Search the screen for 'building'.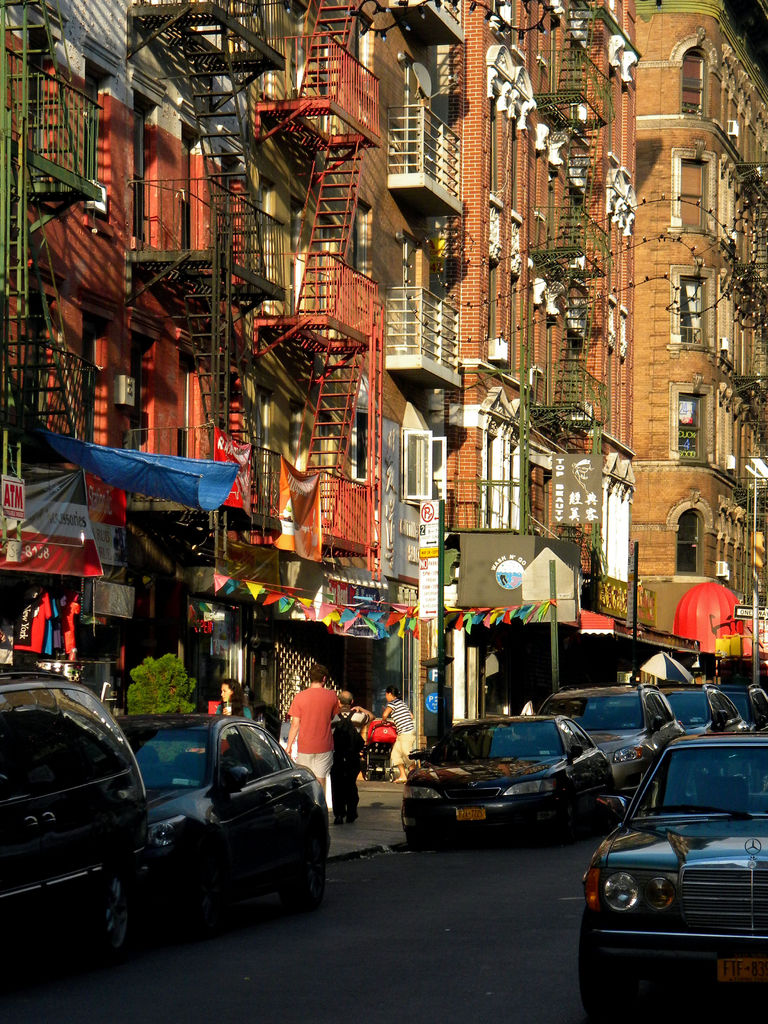
Found at [0,1,381,748].
